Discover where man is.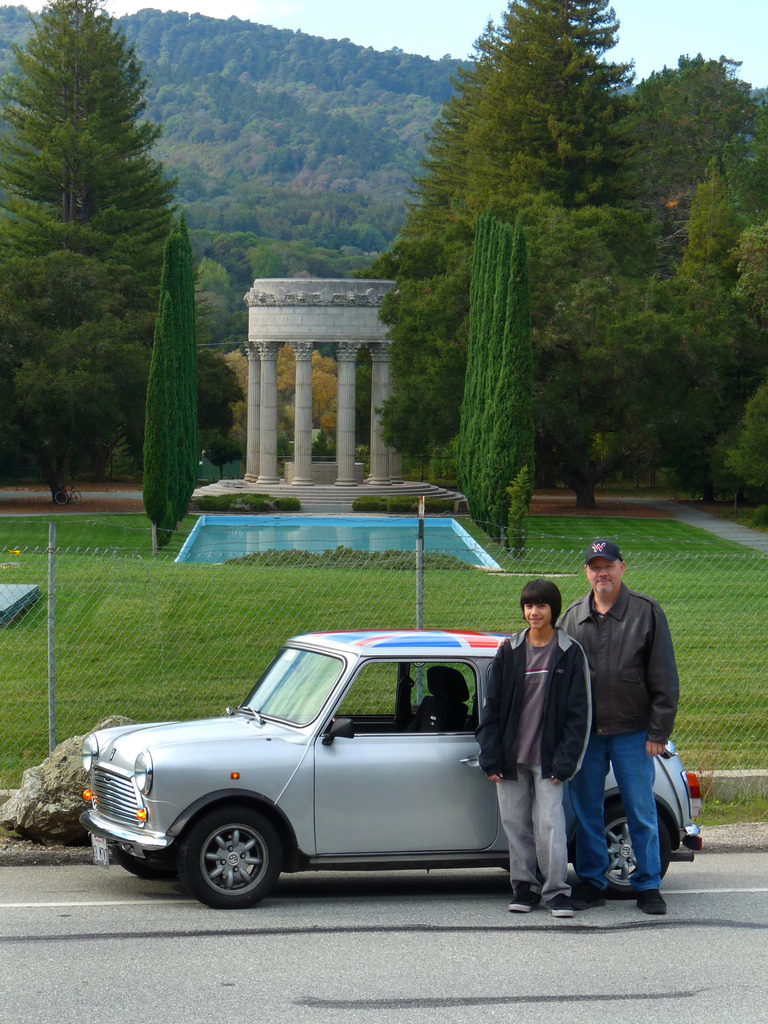
Discovered at crop(553, 556, 698, 908).
